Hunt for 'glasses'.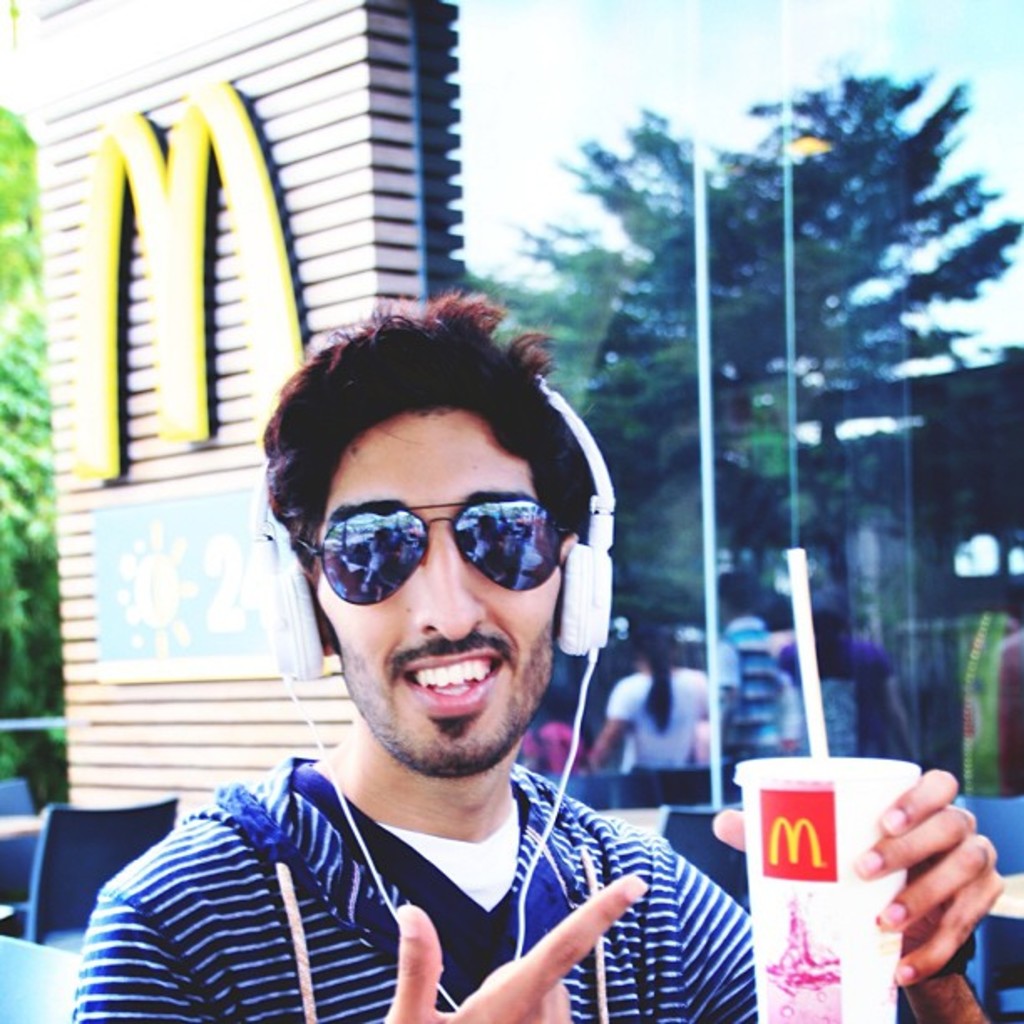
Hunted down at locate(274, 484, 594, 604).
